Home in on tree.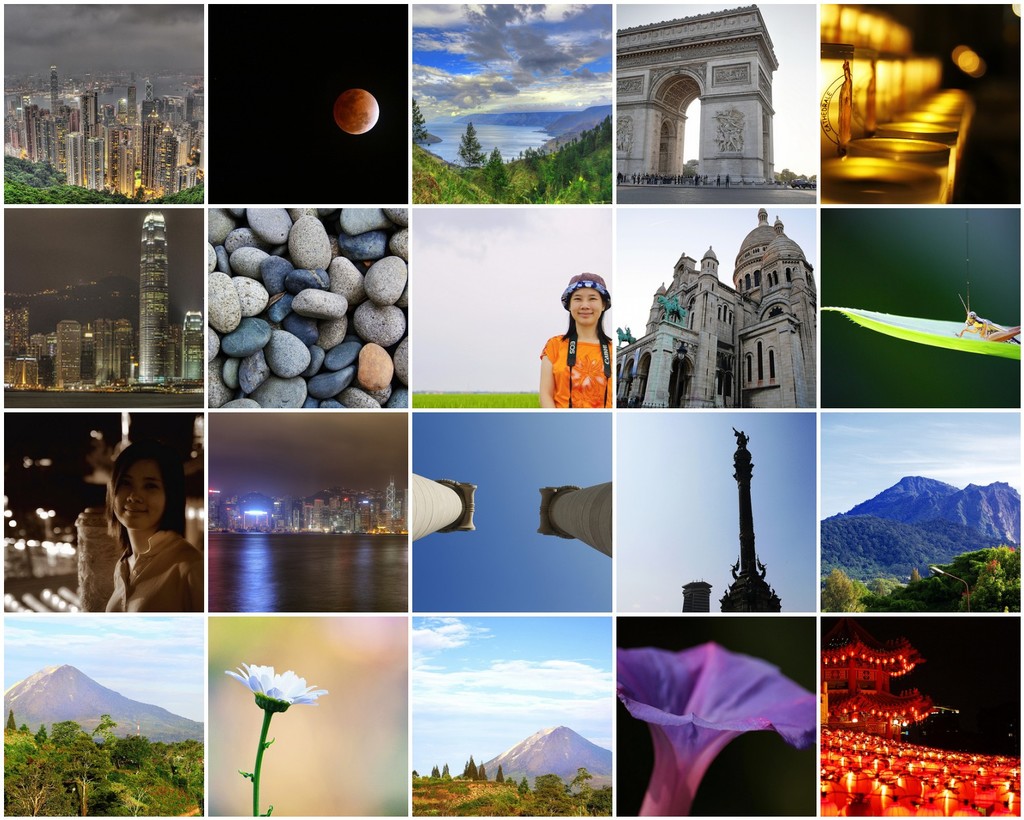
Homed in at {"x1": 460, "y1": 748, "x2": 473, "y2": 779}.
